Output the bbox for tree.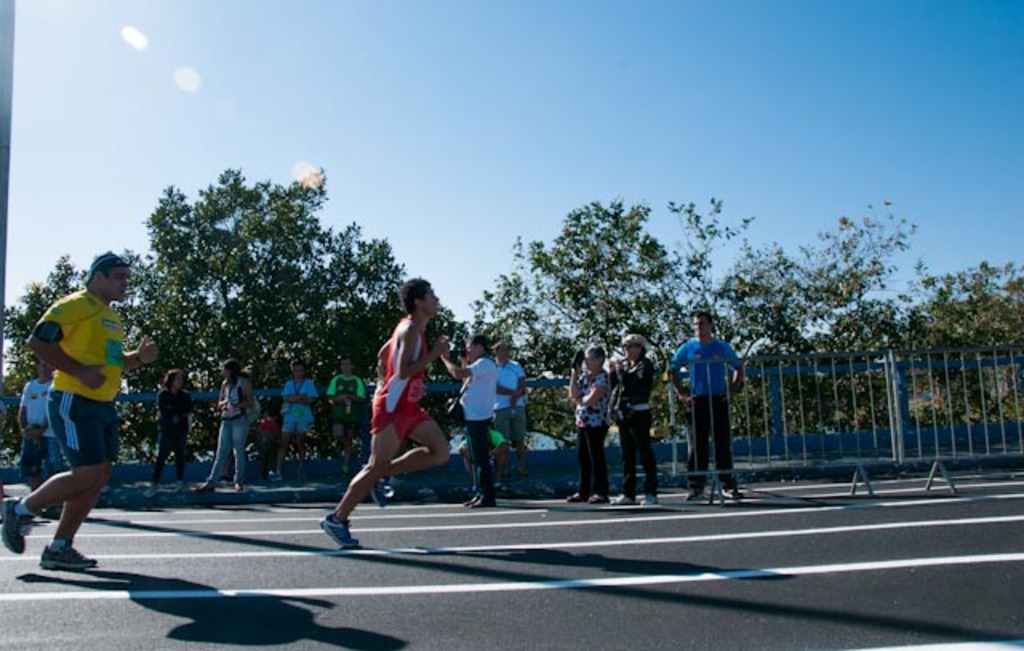
l=712, t=230, r=874, b=446.
